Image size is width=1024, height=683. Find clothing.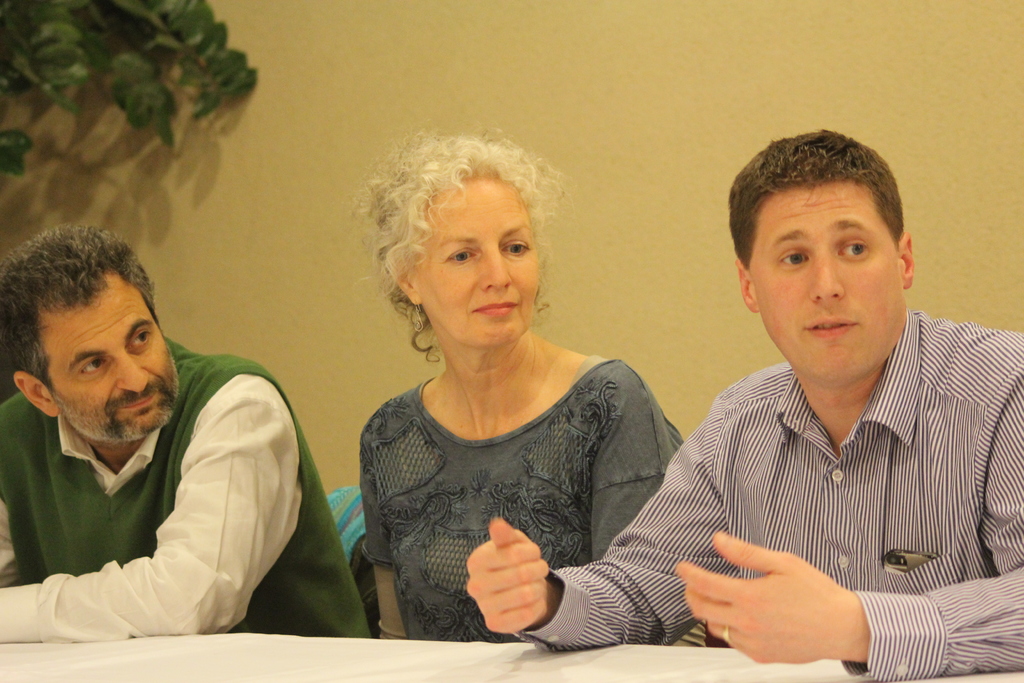
(601, 296, 1001, 659).
